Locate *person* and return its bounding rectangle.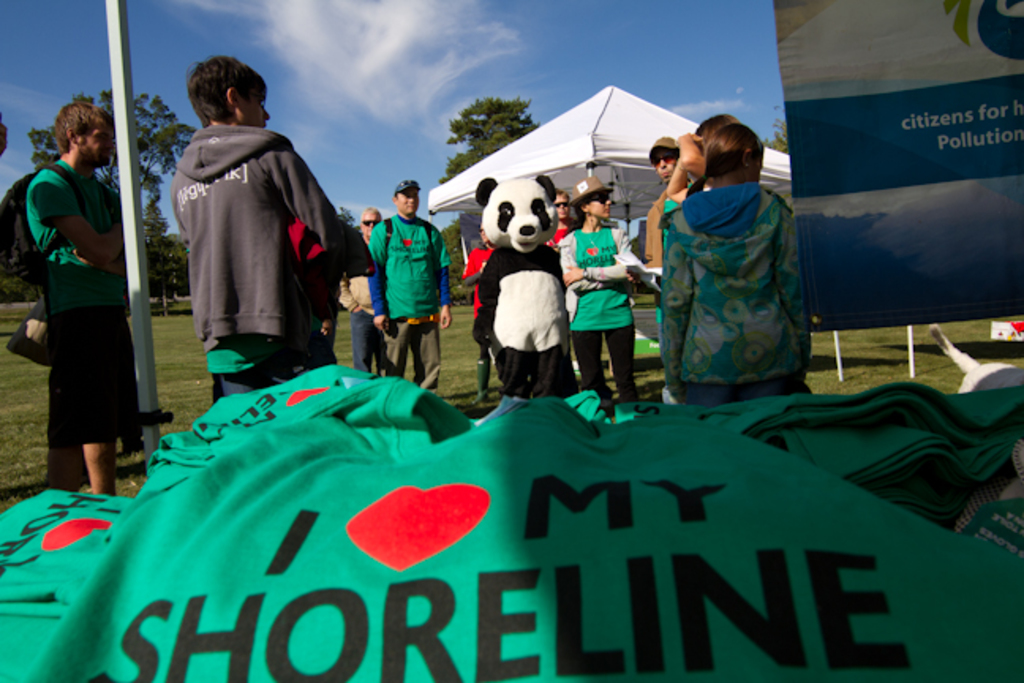
645, 139, 676, 259.
